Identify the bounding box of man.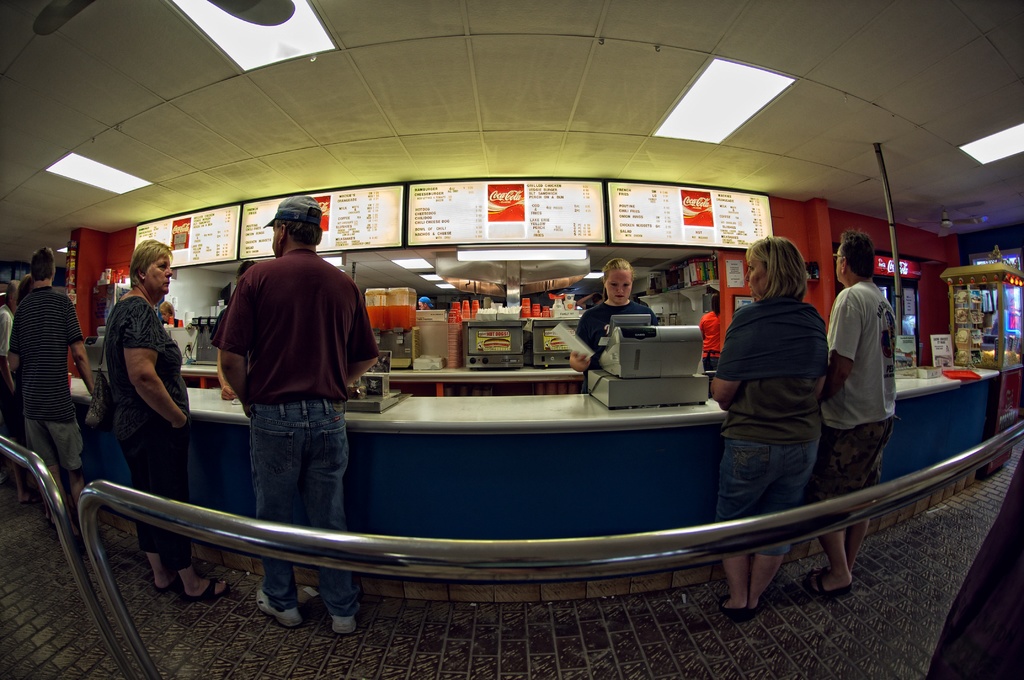
(x1=205, y1=251, x2=282, y2=400).
